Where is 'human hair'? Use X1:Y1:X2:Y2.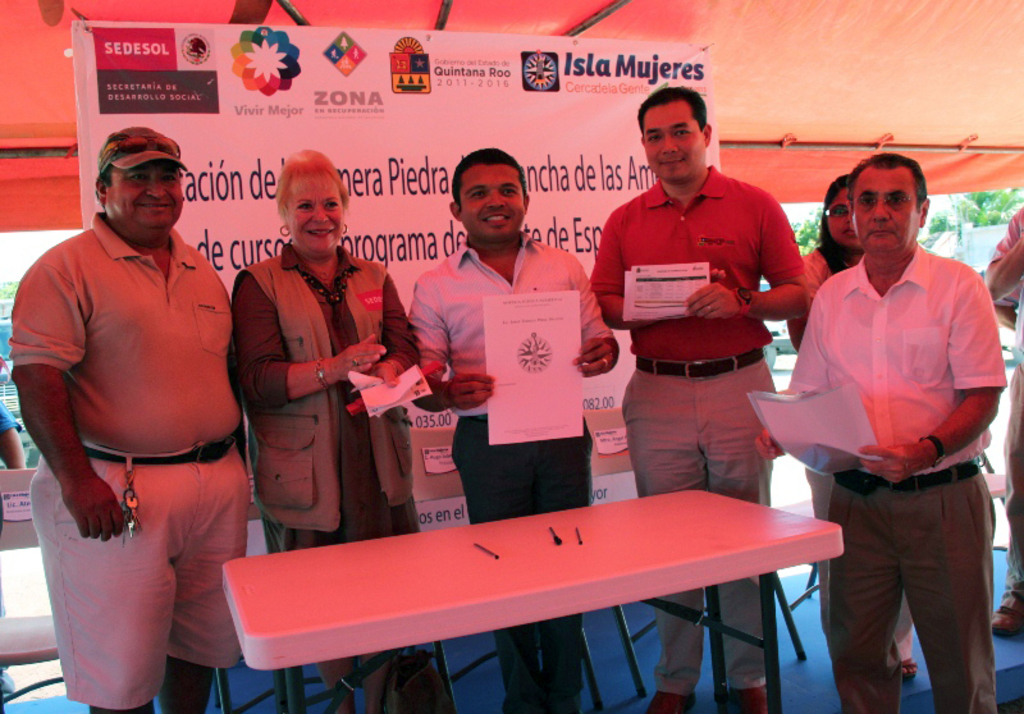
852:152:925:196.
